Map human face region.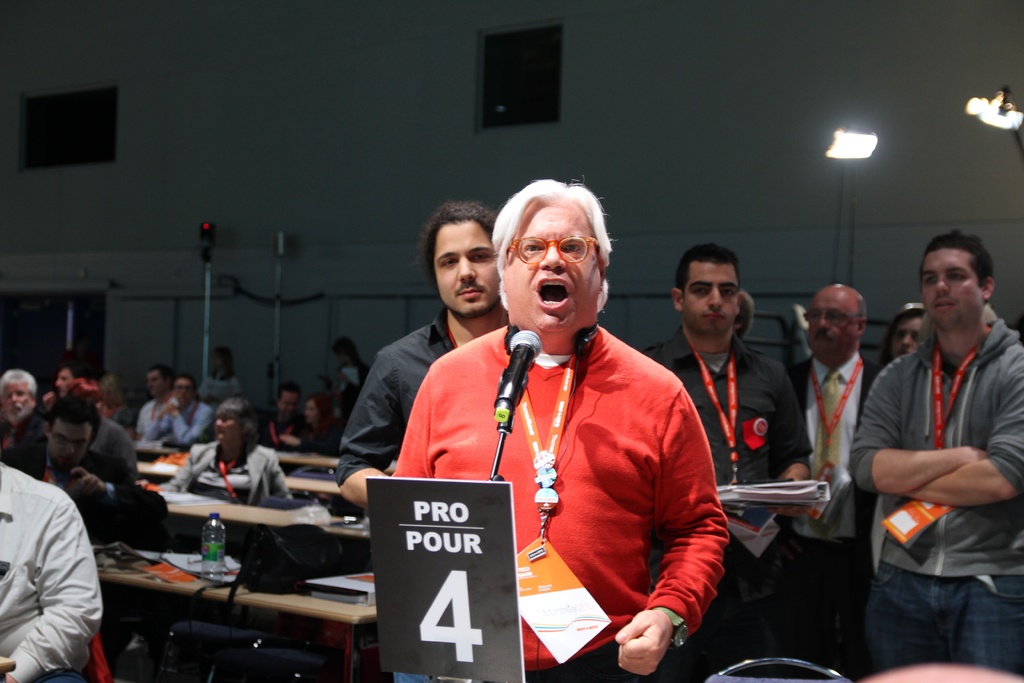
Mapped to detection(888, 319, 917, 359).
